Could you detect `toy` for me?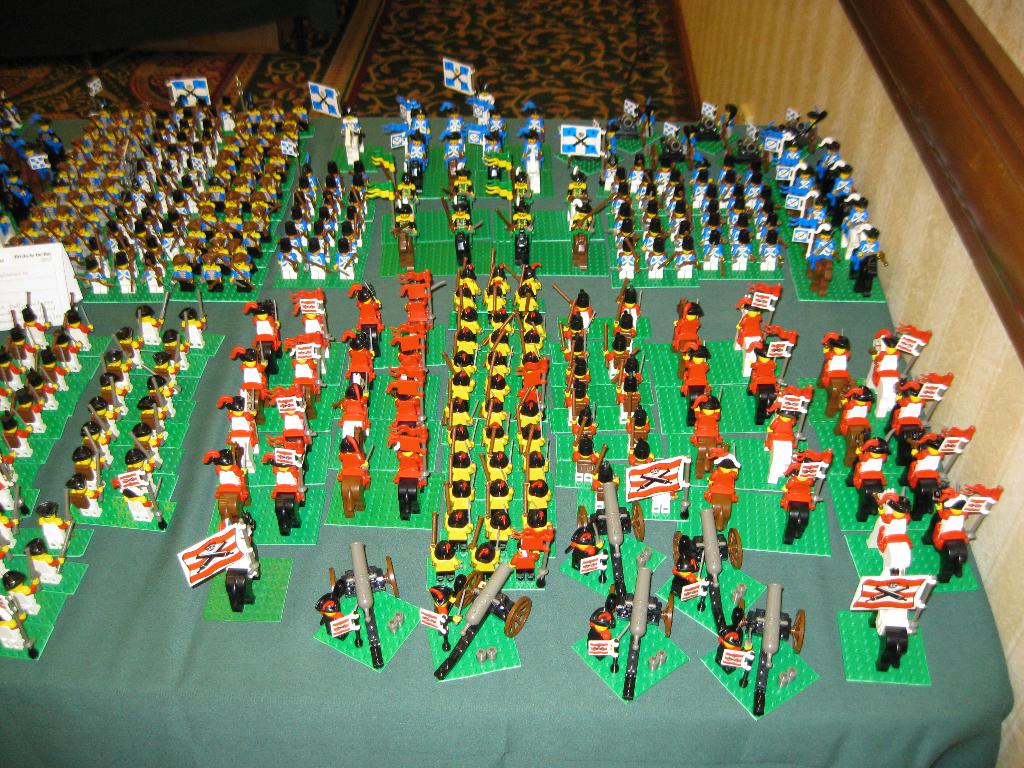
Detection result: (left=68, top=231, right=88, bottom=268).
